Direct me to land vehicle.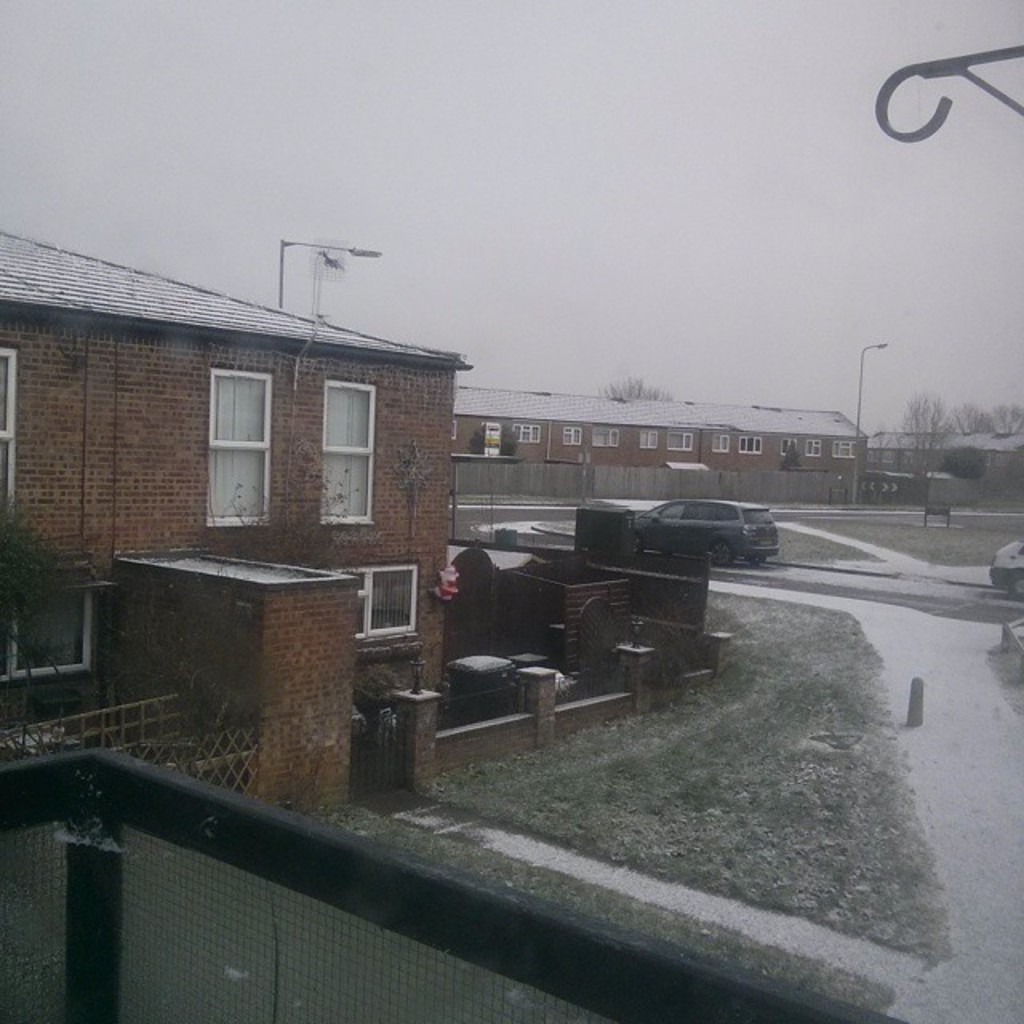
Direction: box(989, 544, 1022, 597).
